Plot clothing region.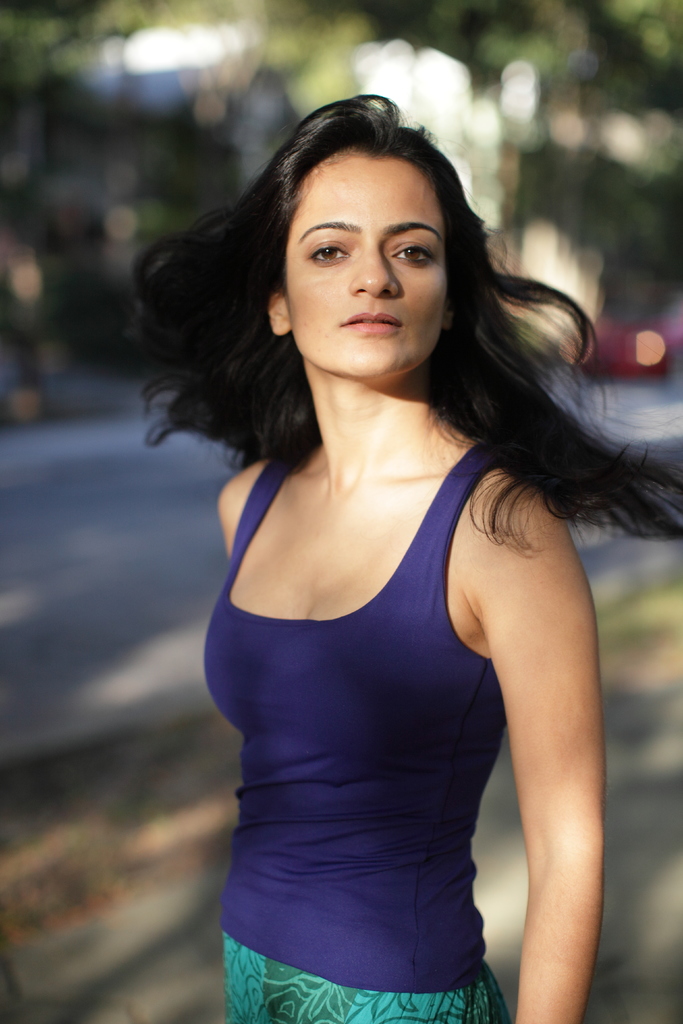
Plotted at [174, 354, 599, 993].
